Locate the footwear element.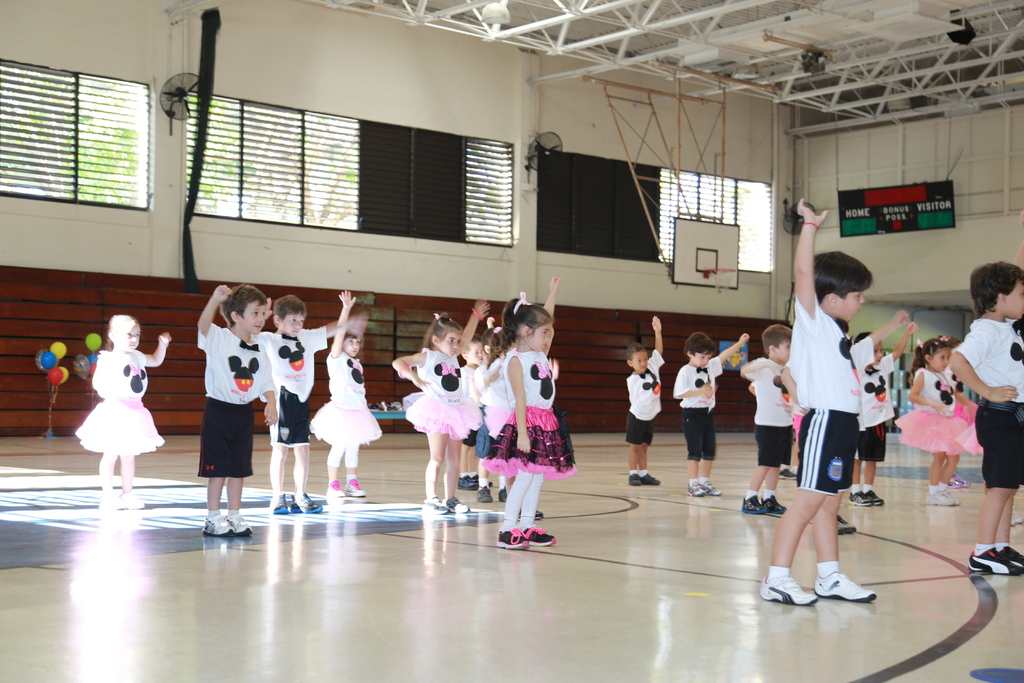
Element bbox: 495, 529, 529, 551.
